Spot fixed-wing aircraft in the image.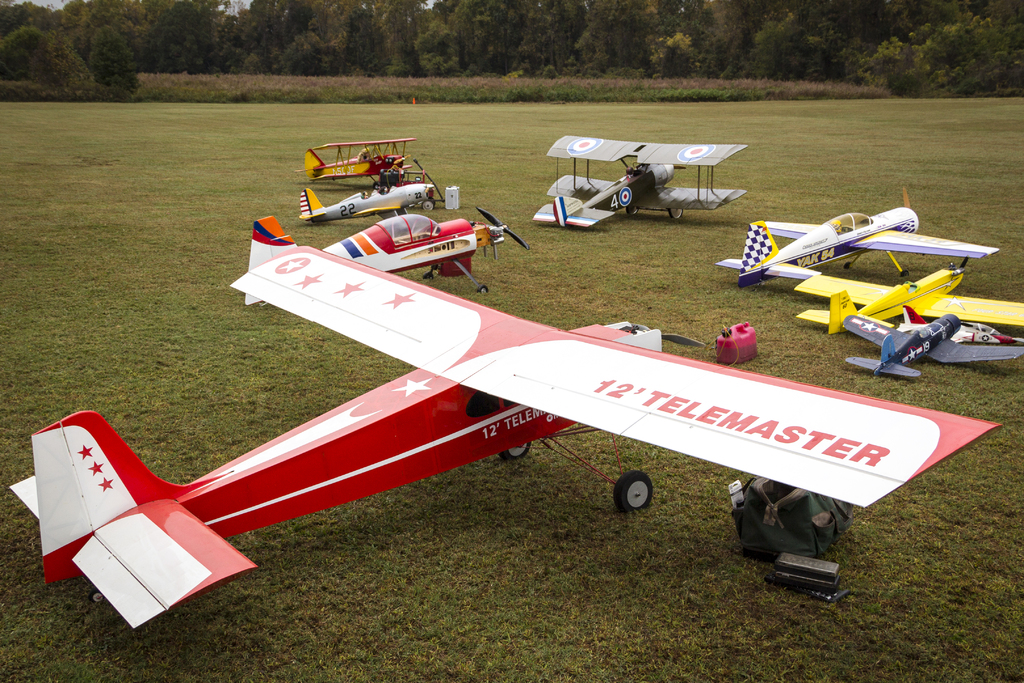
fixed-wing aircraft found at [248, 210, 531, 302].
